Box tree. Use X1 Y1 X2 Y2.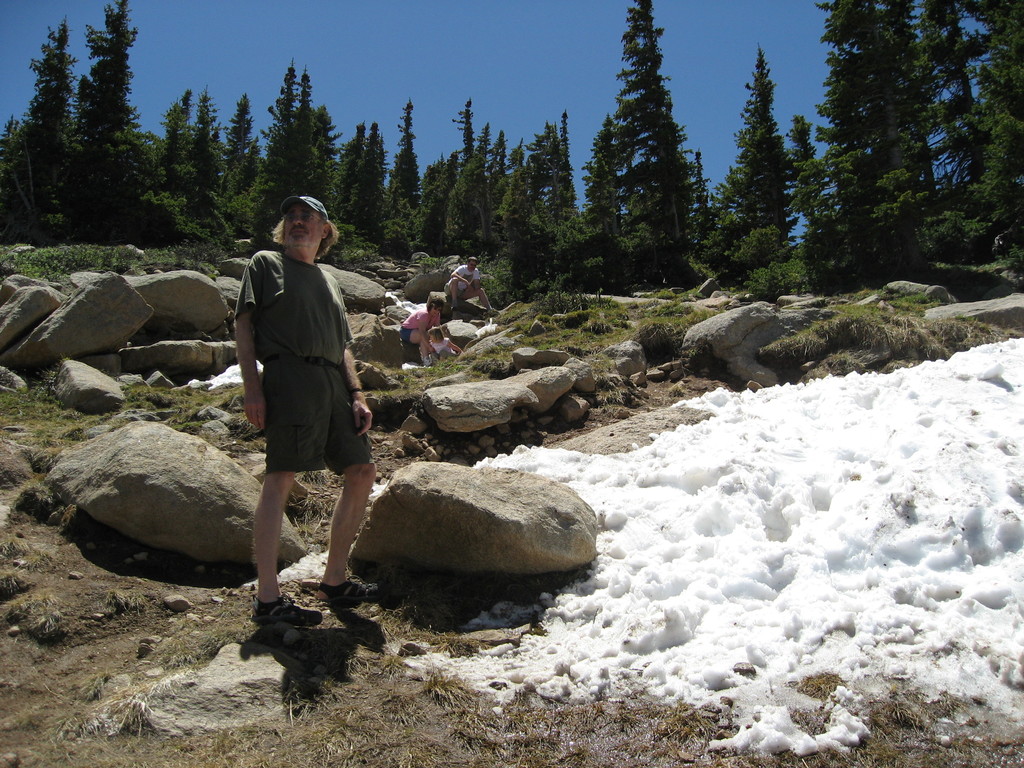
600 0 704 278.
